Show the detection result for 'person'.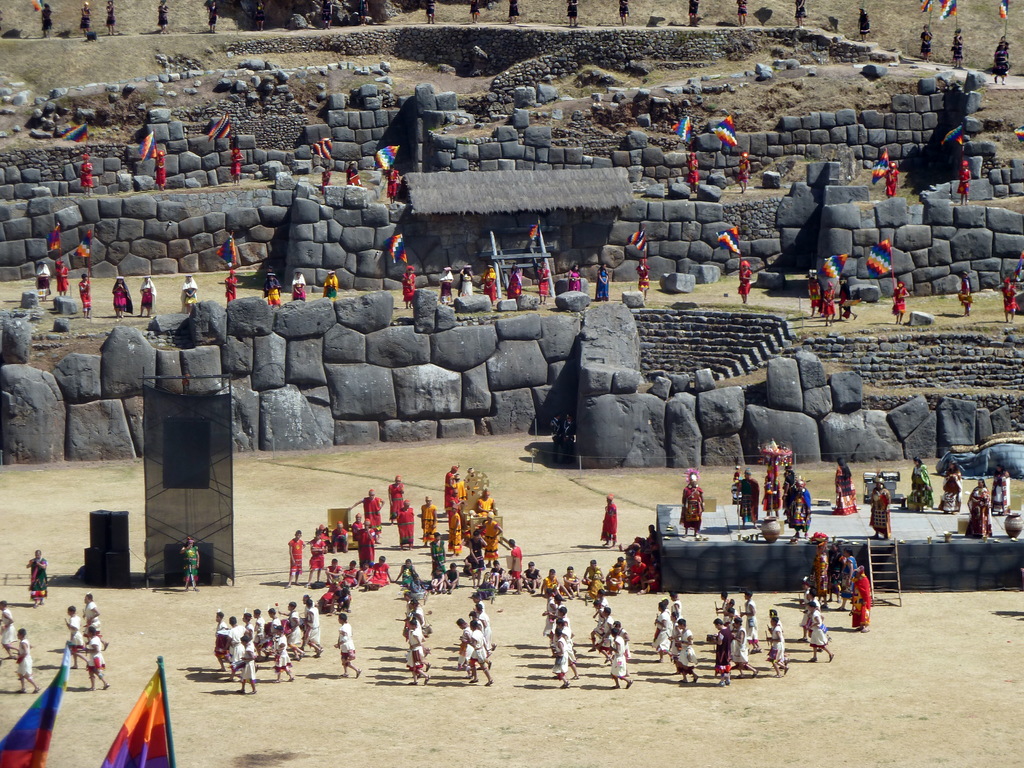
(184,538,202,590).
